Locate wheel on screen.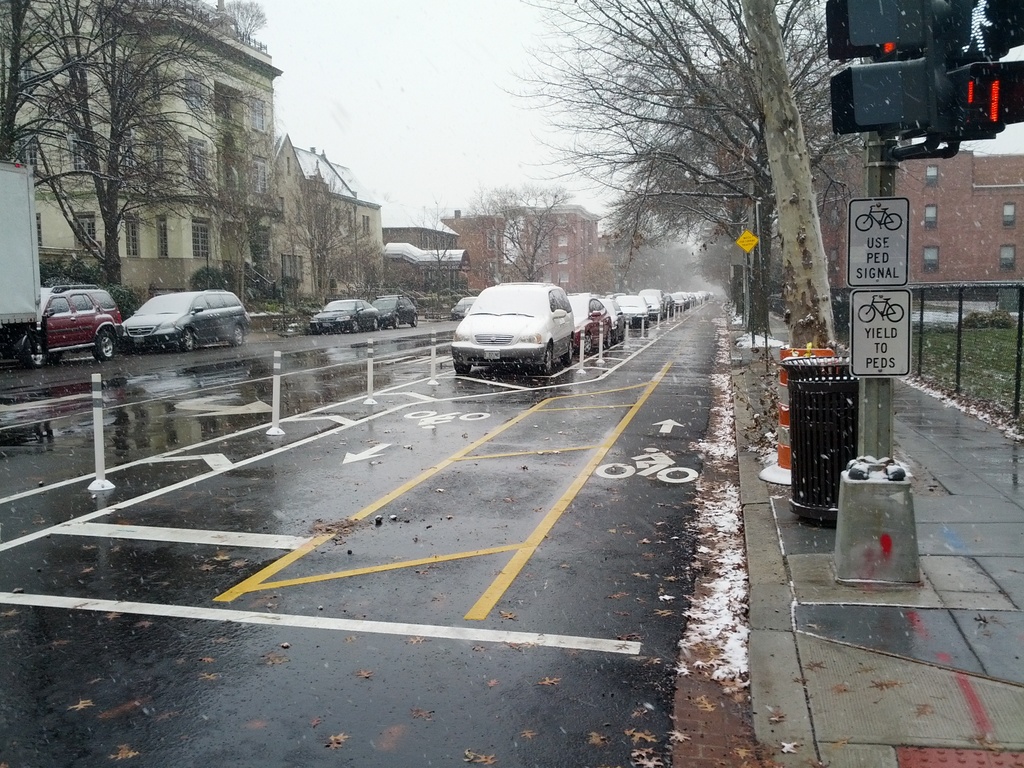
On screen at <region>89, 326, 118, 363</region>.
